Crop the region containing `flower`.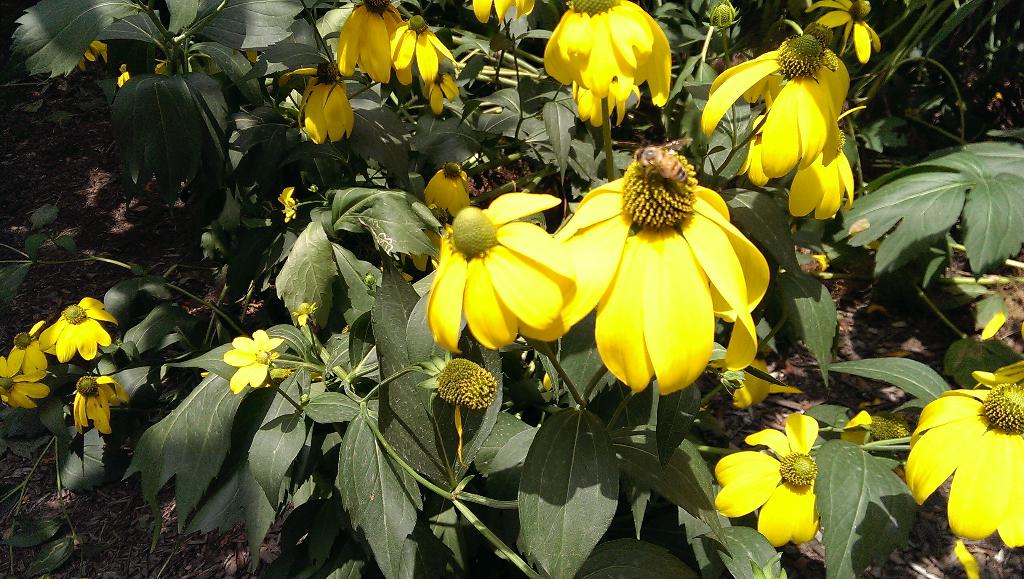
Crop region: [left=719, top=419, right=837, bottom=541].
